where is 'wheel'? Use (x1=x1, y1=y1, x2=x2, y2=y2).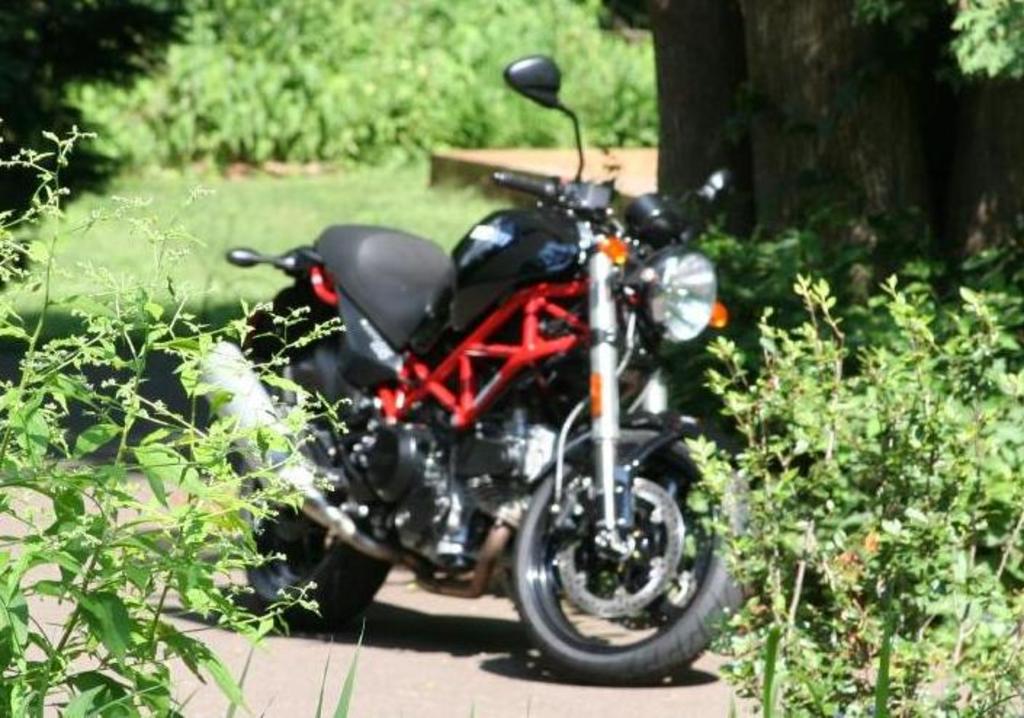
(x1=517, y1=424, x2=731, y2=679).
